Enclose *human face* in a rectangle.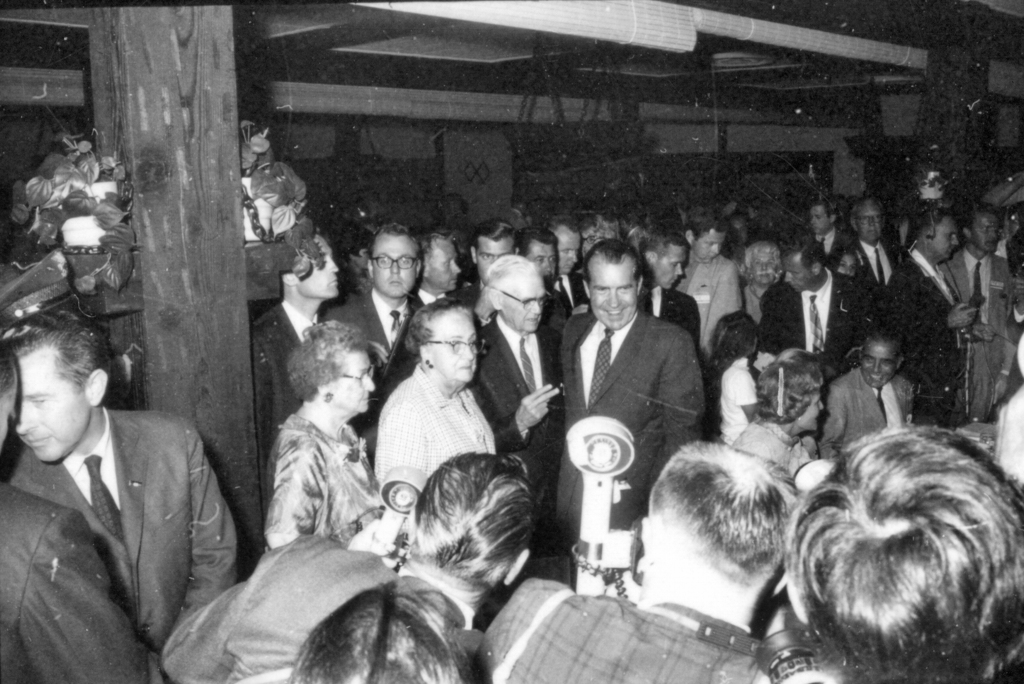
pyautogui.locateOnScreen(589, 256, 640, 329).
